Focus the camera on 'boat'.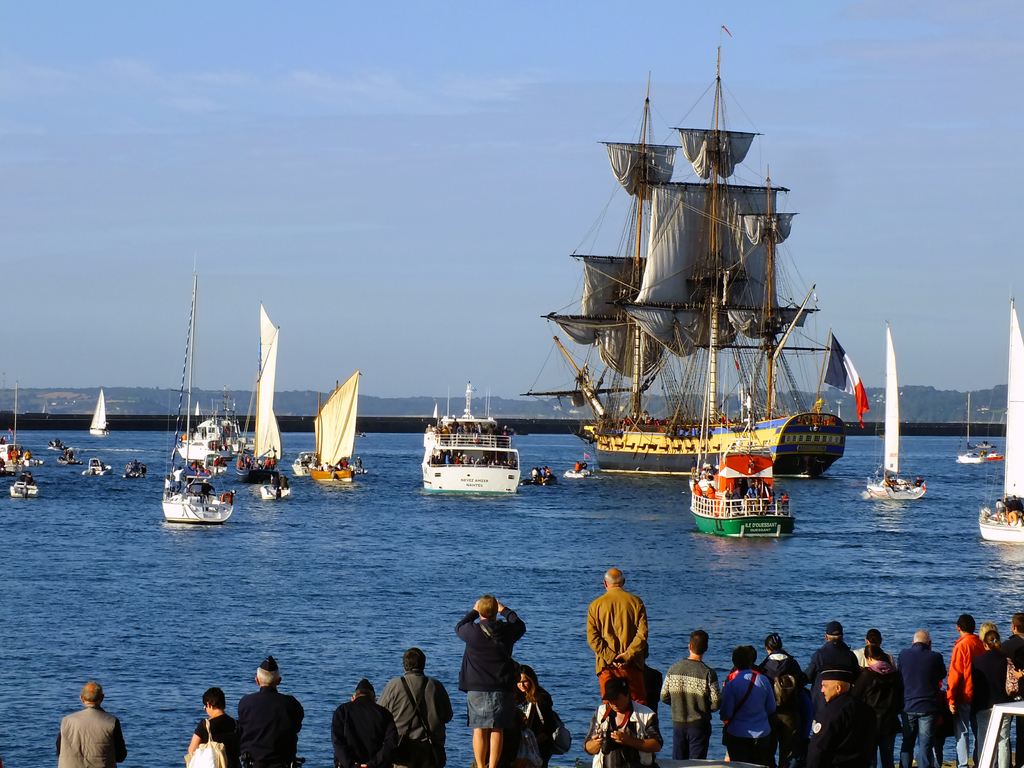
Focus region: 124, 463, 148, 480.
